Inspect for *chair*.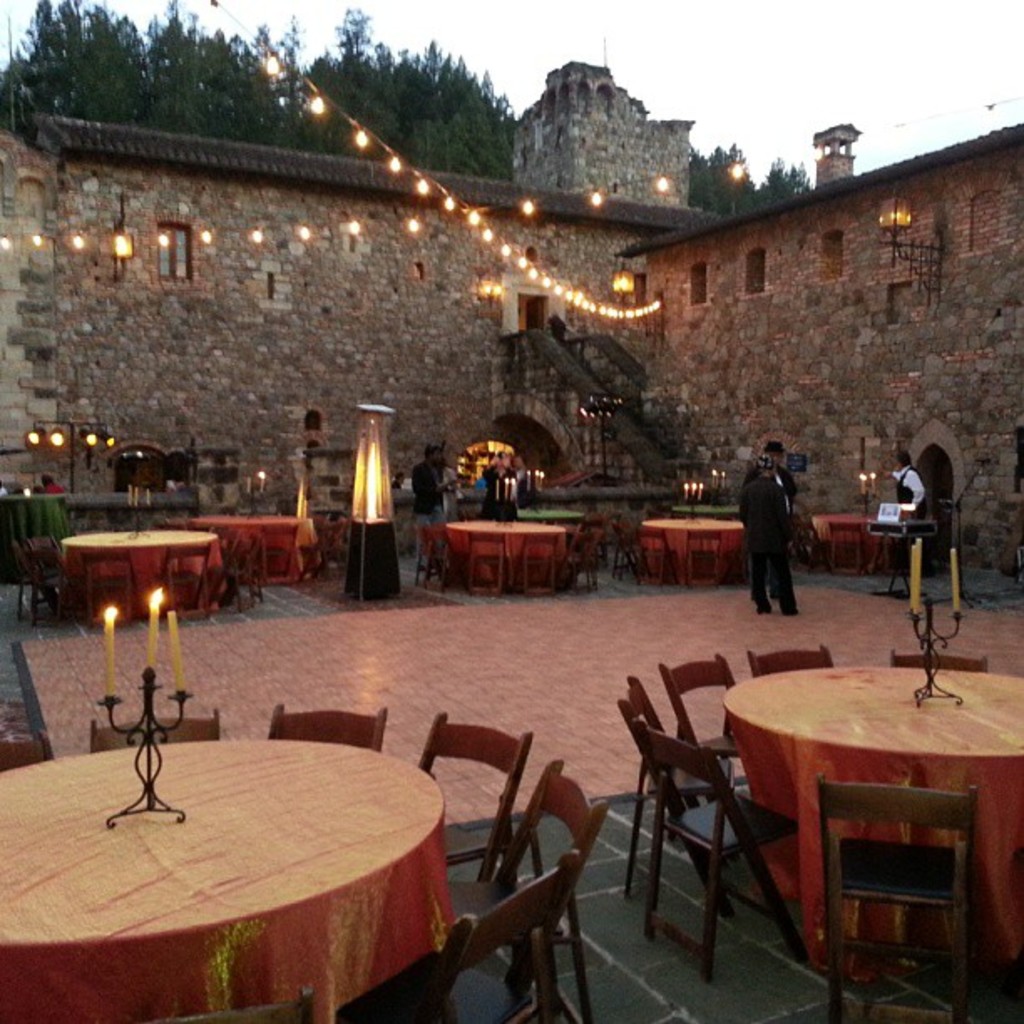
Inspection: 209/532/263/612.
